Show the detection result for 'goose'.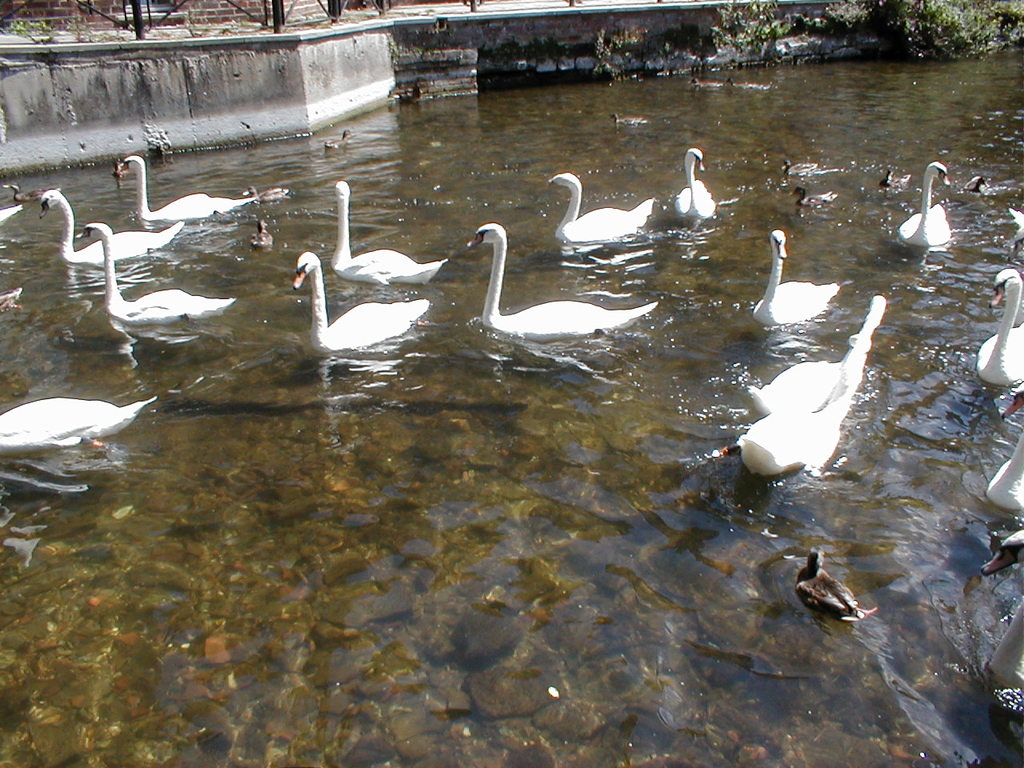
977/269/1023/385.
